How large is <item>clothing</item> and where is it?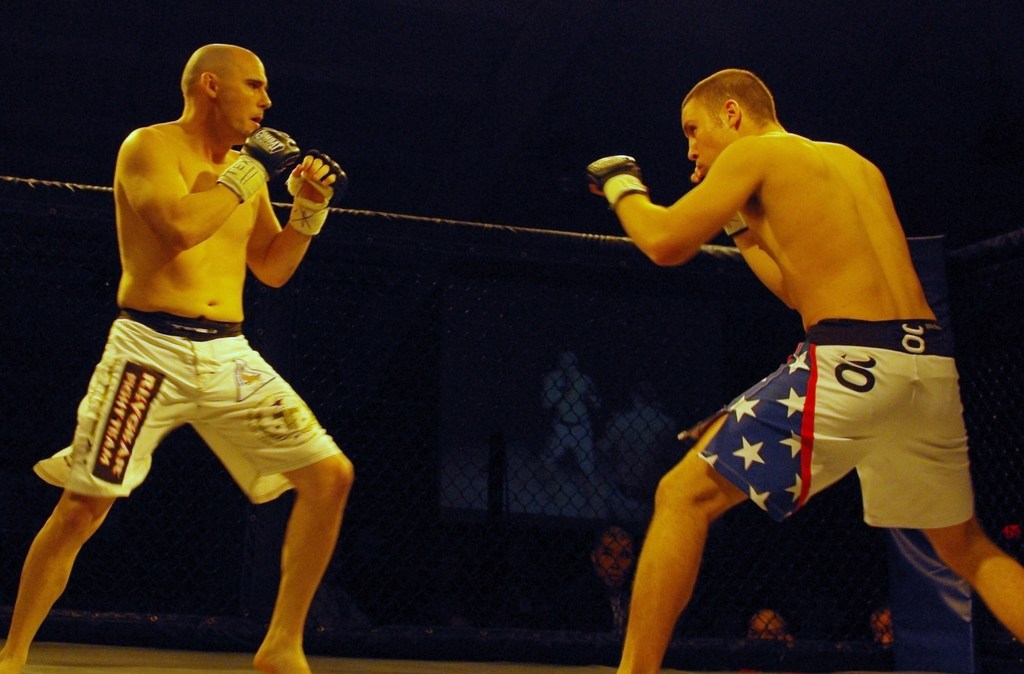
Bounding box: [left=554, top=576, right=633, bottom=631].
